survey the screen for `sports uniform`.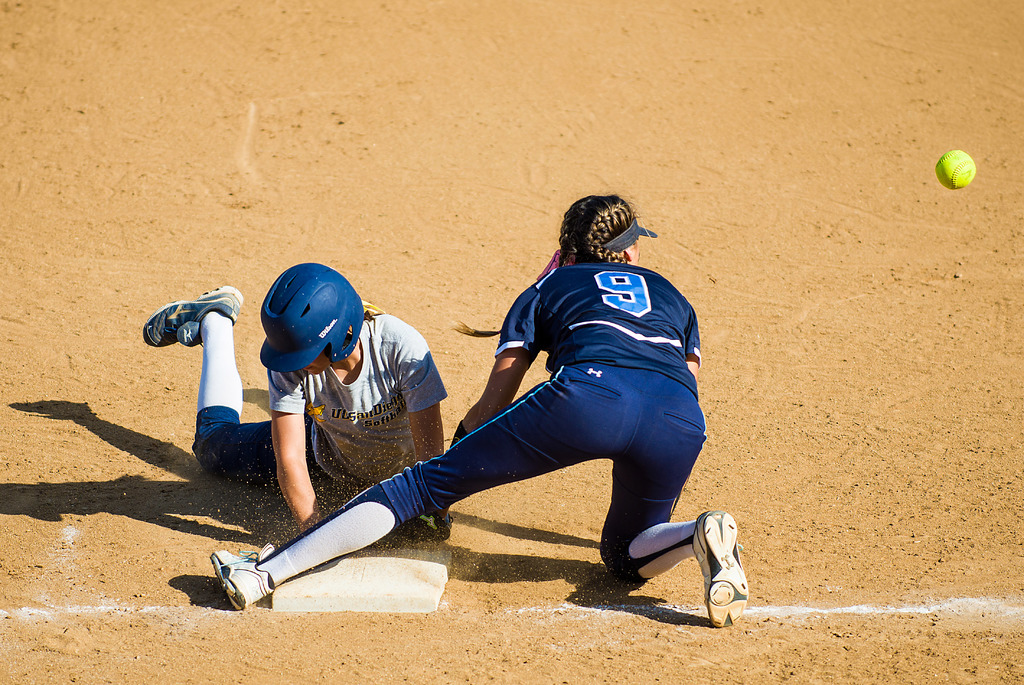
Survey found: rect(235, 214, 755, 627).
